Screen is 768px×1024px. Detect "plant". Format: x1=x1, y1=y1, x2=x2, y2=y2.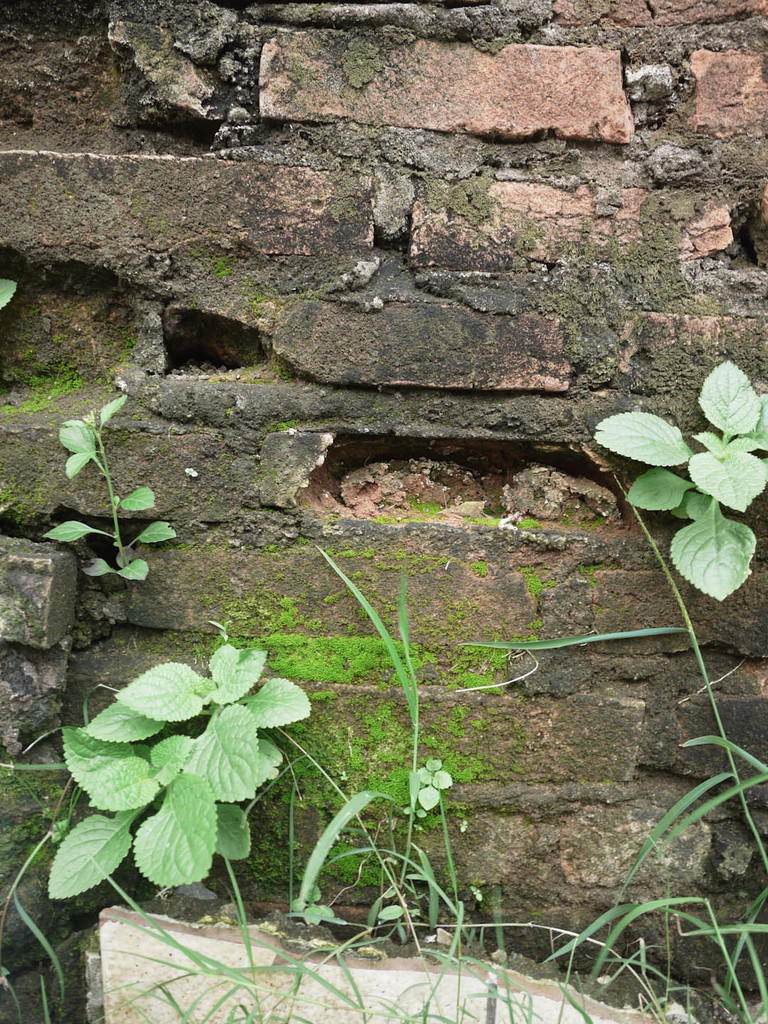
x1=585, y1=358, x2=767, y2=602.
